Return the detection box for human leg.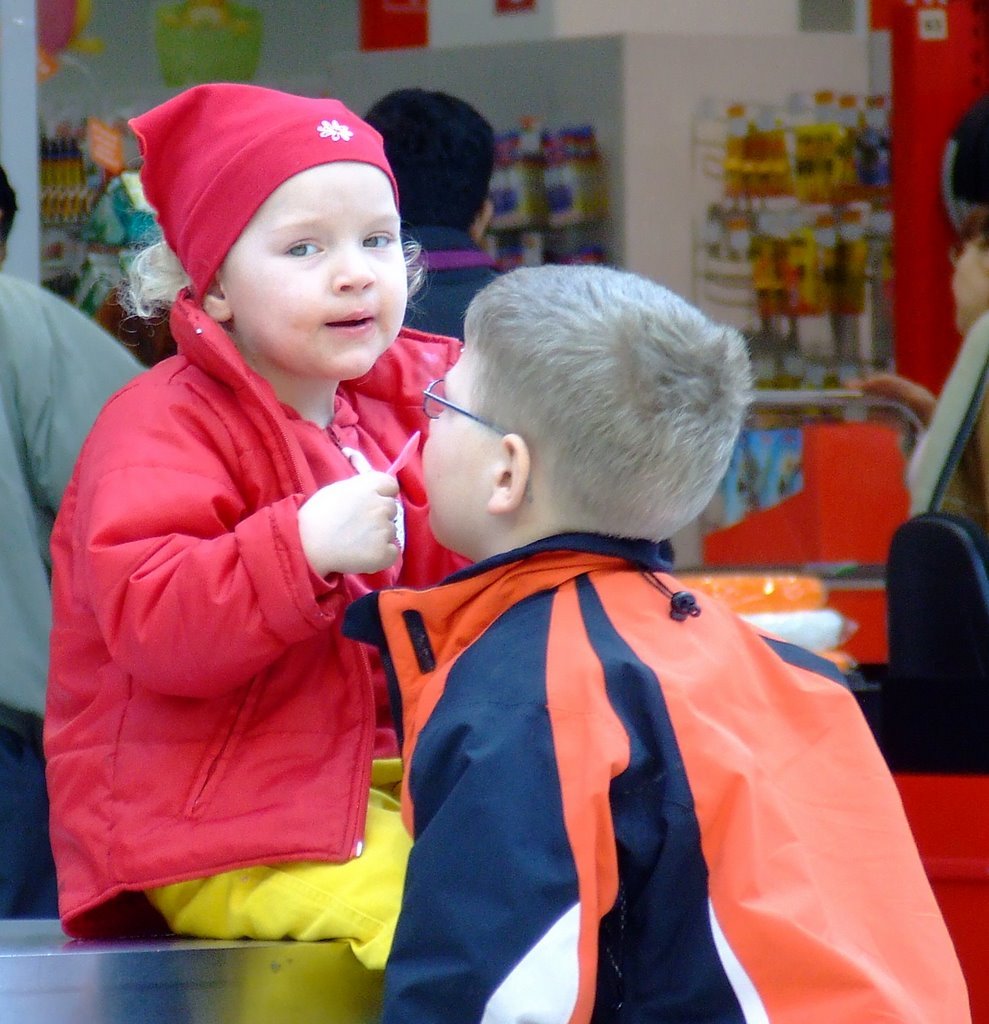
<box>143,773,411,962</box>.
